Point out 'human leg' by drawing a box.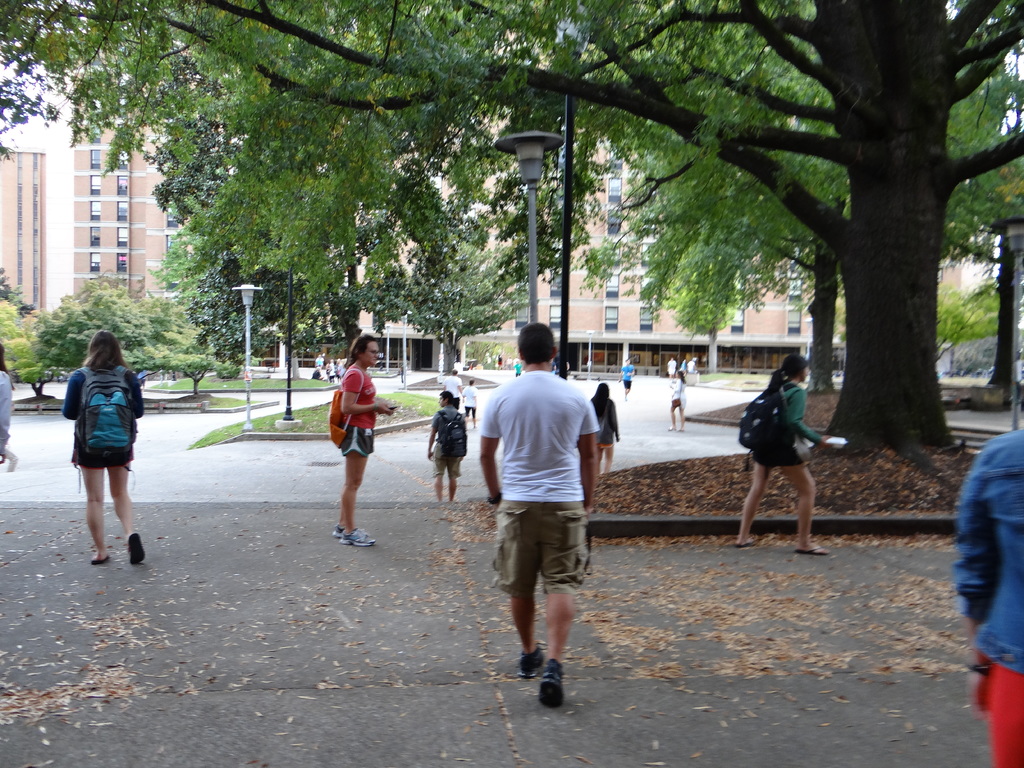
region(75, 444, 108, 565).
